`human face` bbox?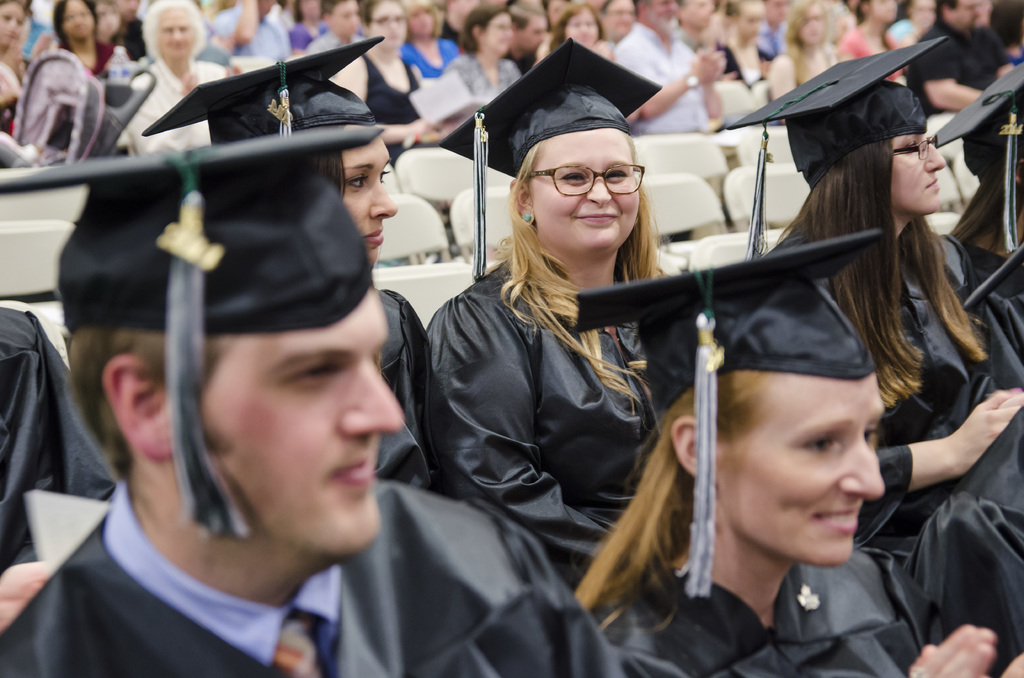
603/0/636/29
